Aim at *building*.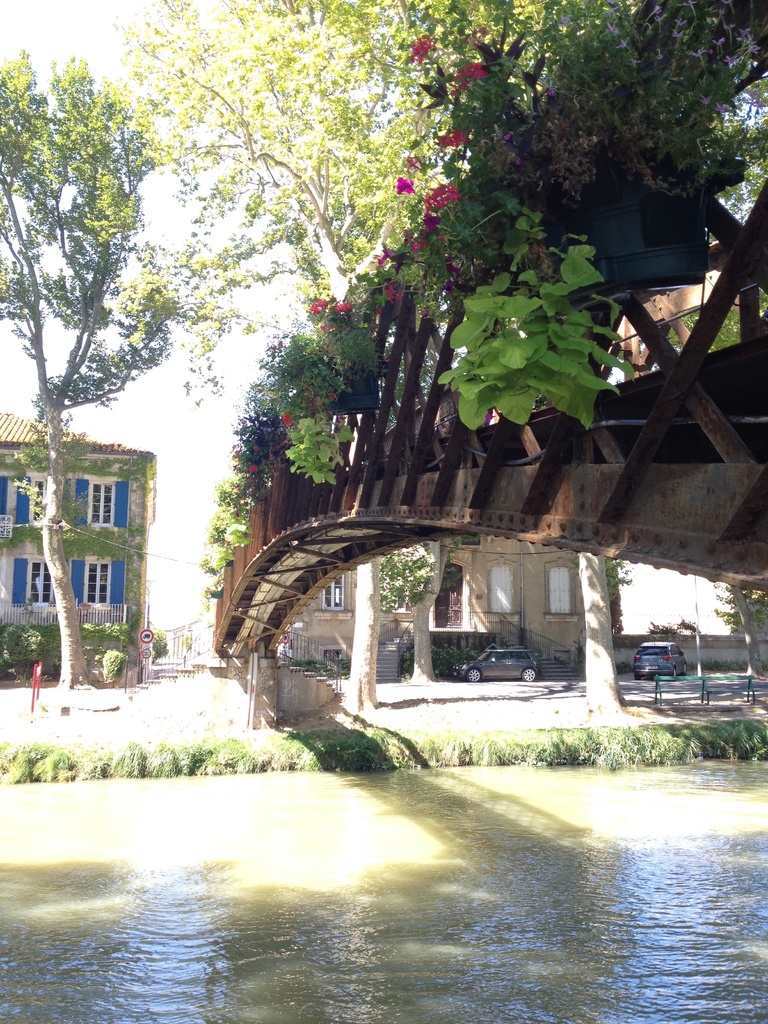
Aimed at <box>621,563,767,676</box>.
